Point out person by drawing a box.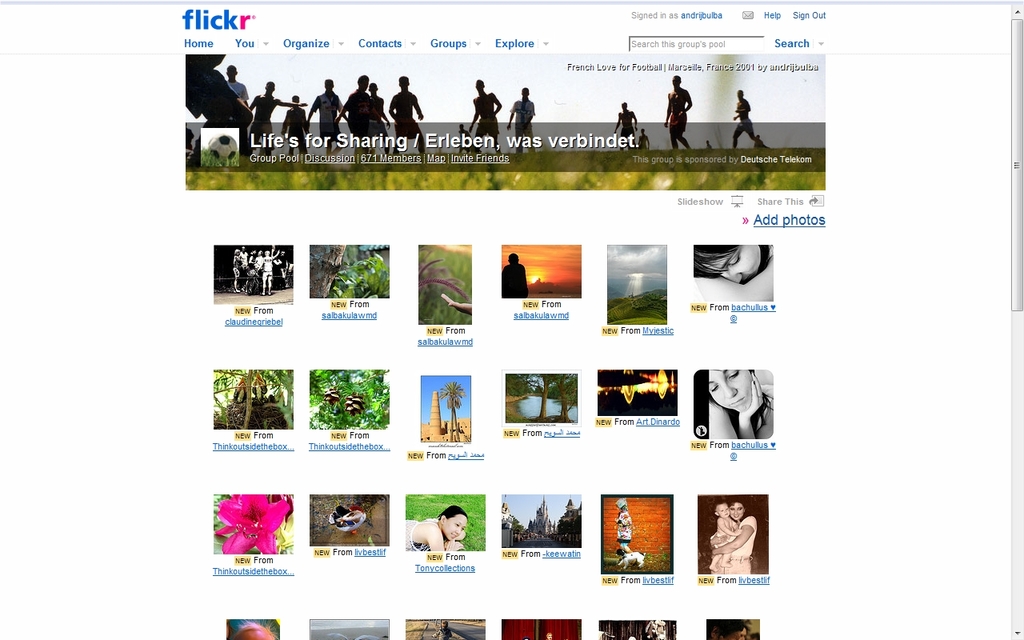
box(232, 618, 278, 639).
